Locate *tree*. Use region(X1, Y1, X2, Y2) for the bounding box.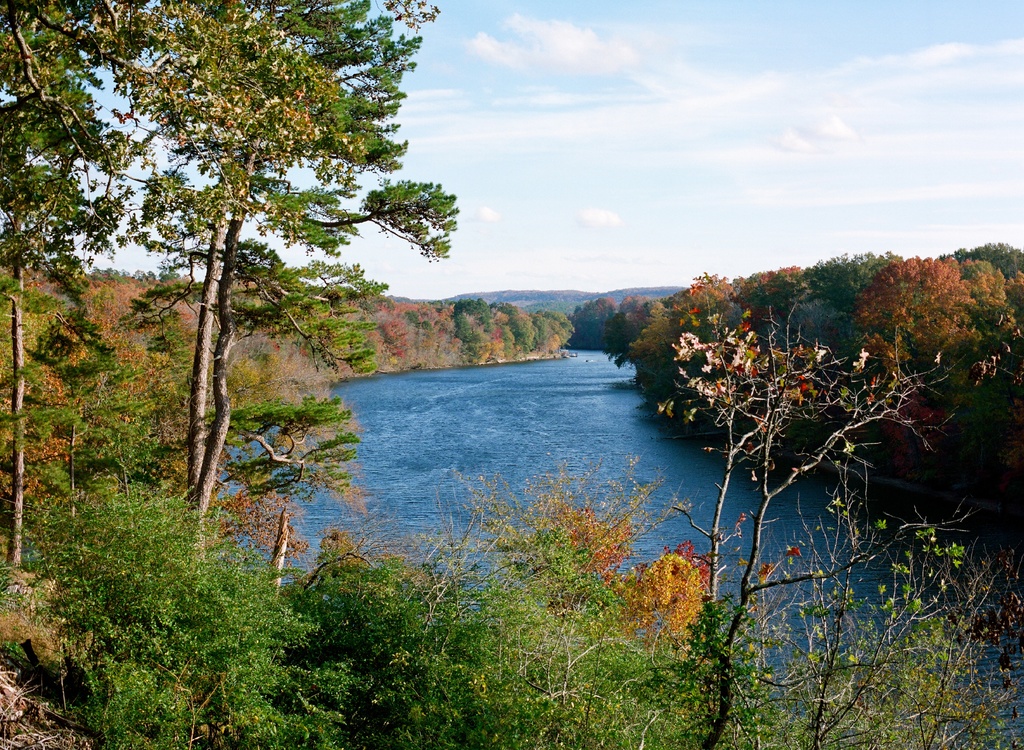
region(66, 0, 426, 549).
